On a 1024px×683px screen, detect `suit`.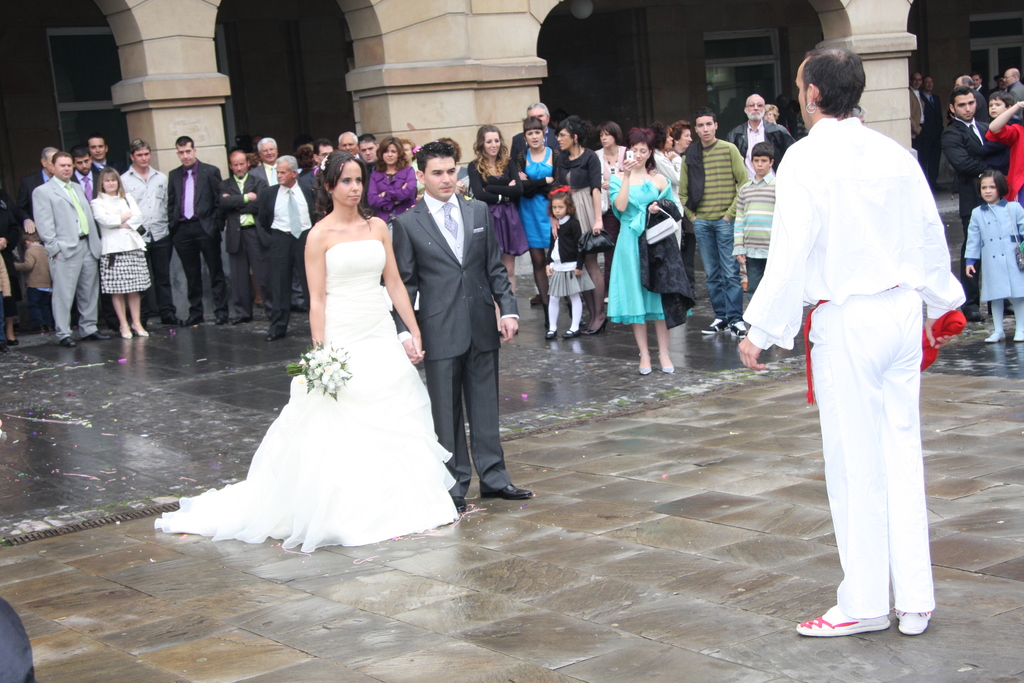
crop(976, 84, 990, 93).
